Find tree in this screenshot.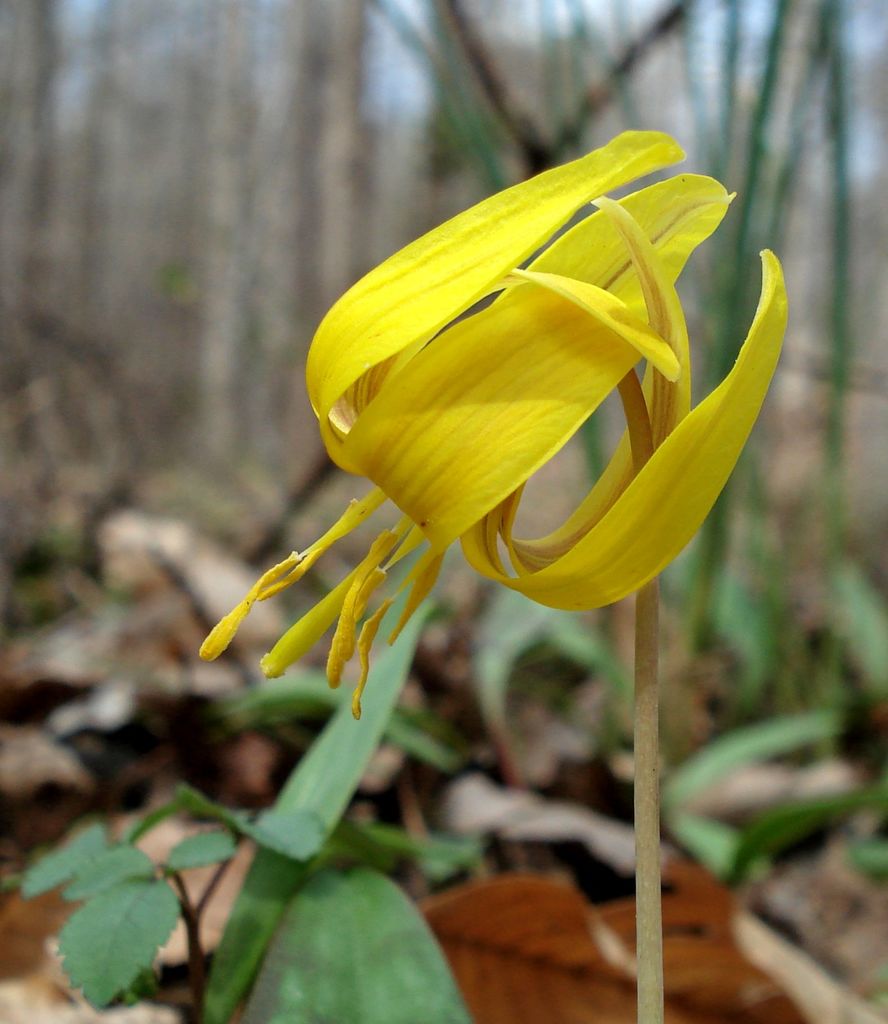
The bounding box for tree is Rect(63, 0, 887, 919).
